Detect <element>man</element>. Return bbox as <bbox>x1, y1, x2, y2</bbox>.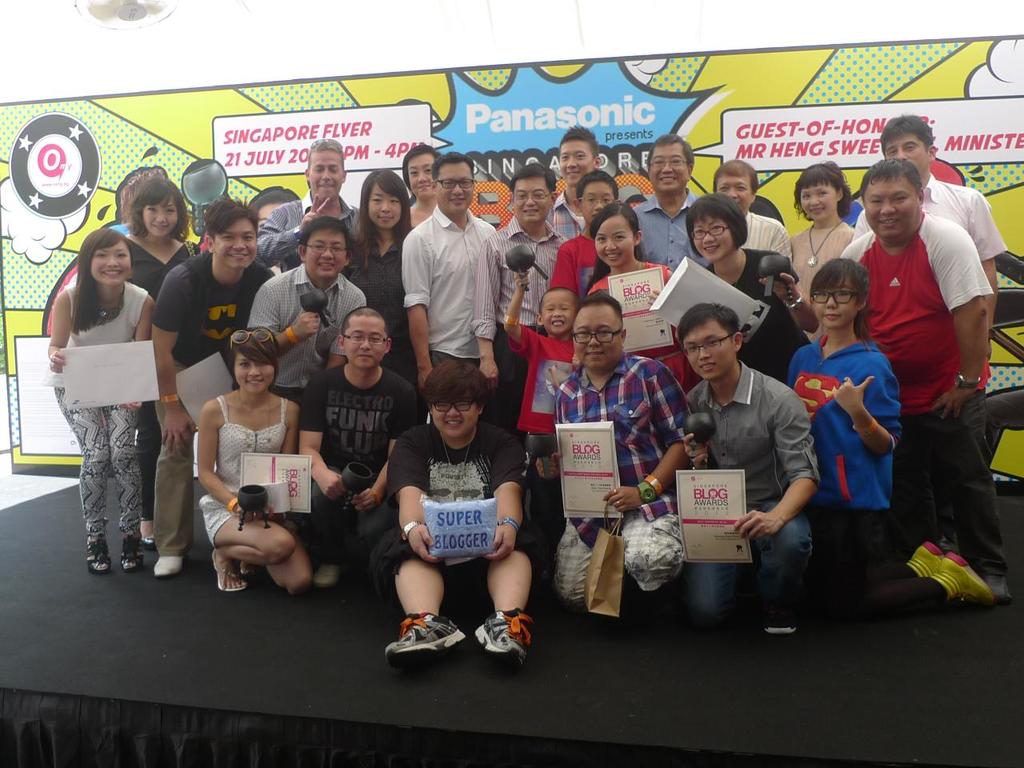
<bbox>300, 305, 425, 589</bbox>.
